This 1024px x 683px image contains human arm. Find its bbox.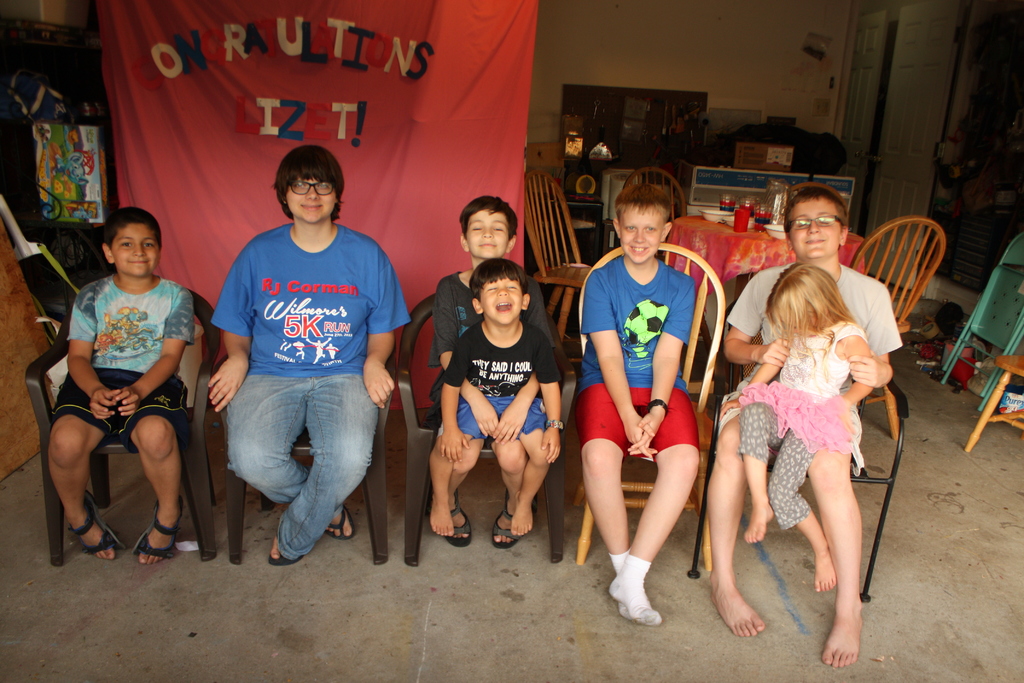
pyautogui.locateOnScreen(717, 358, 782, 420).
